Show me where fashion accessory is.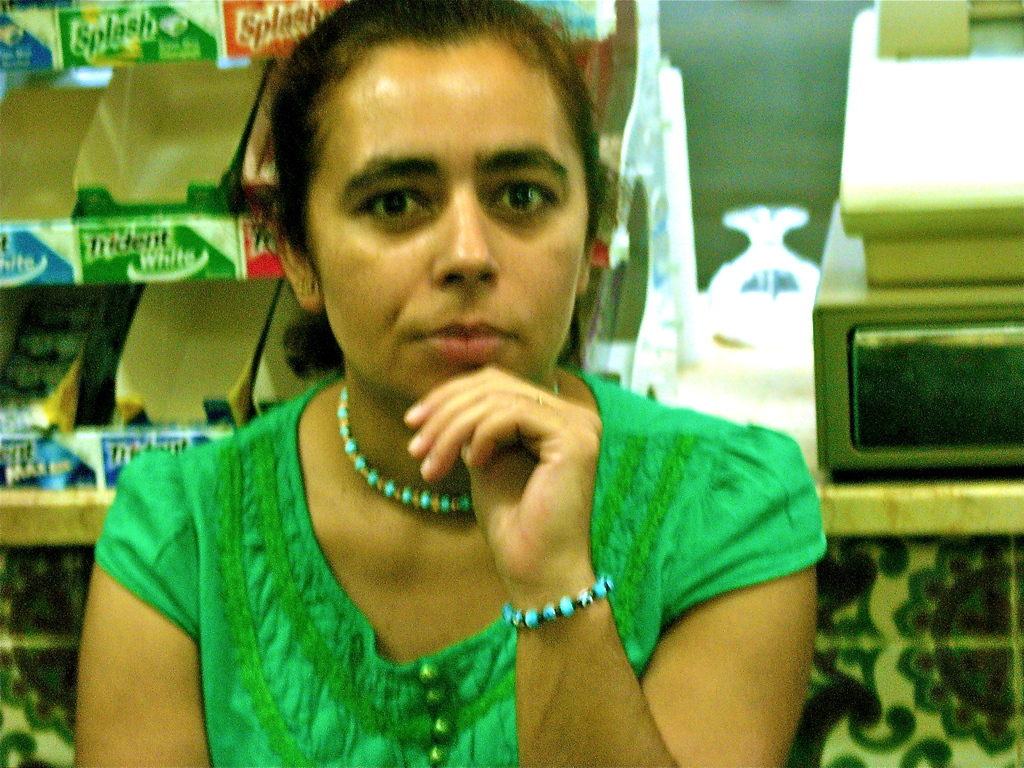
fashion accessory is at 338:385:560:516.
